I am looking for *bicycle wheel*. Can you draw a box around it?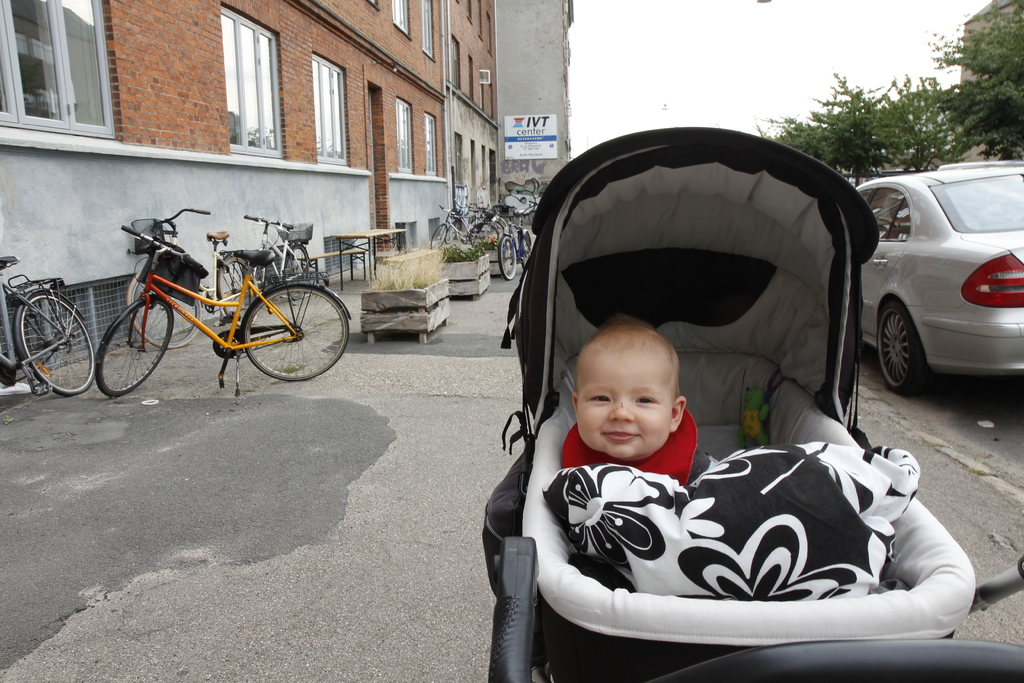
Sure, the bounding box is rect(499, 234, 520, 279).
